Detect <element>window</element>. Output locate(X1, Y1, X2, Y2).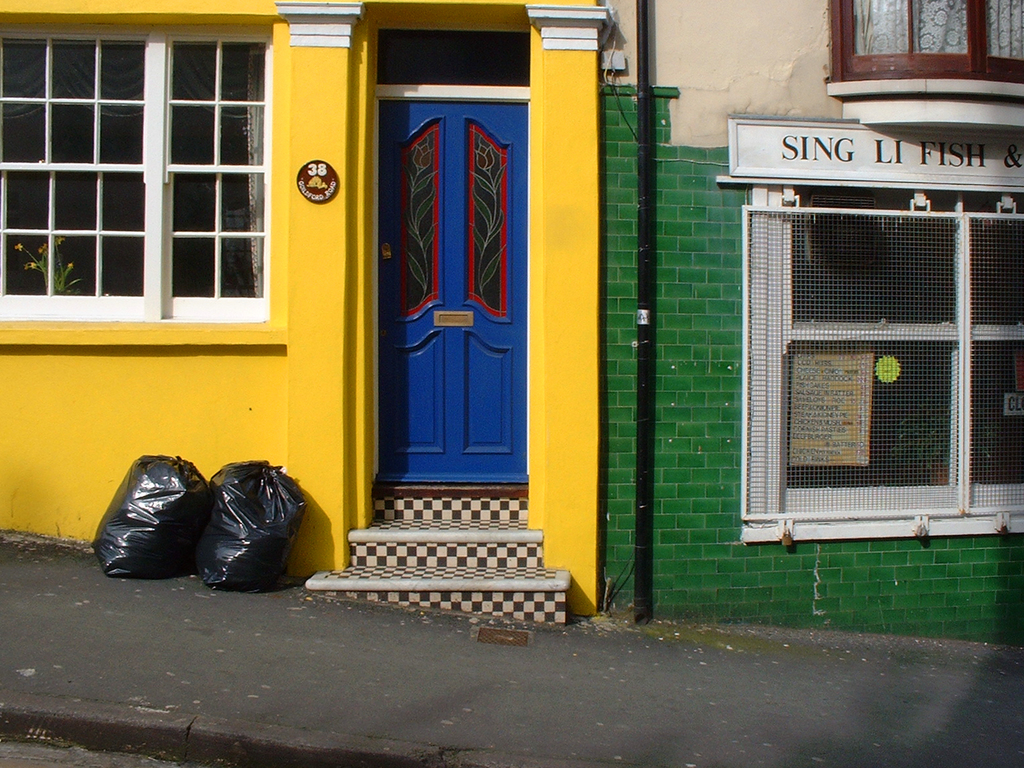
locate(966, 333, 1023, 499).
